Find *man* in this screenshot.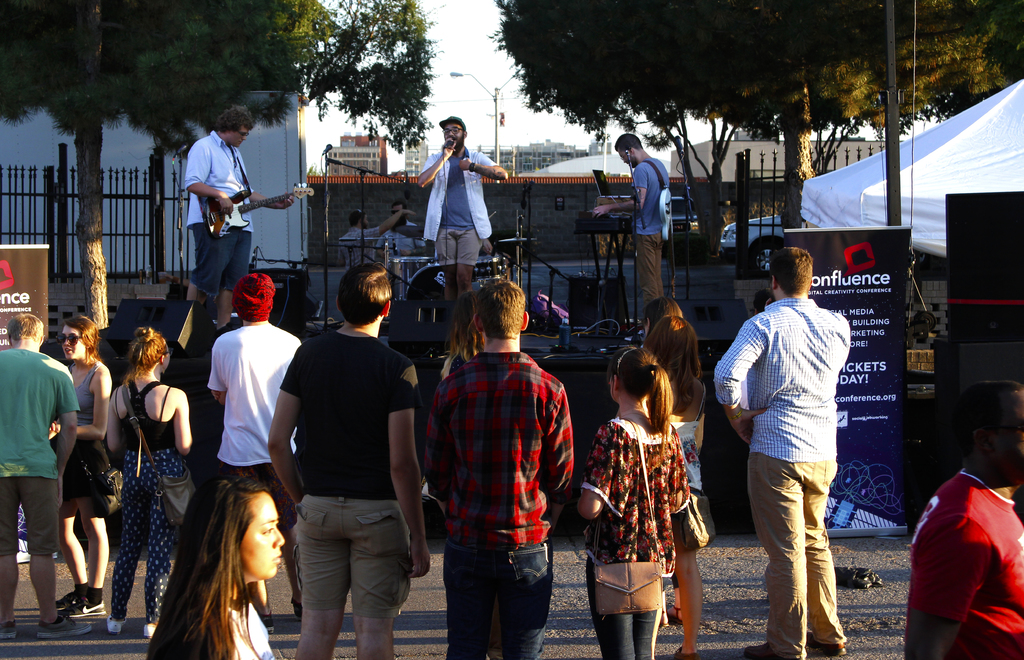
The bounding box for *man* is (left=379, top=199, right=430, bottom=256).
